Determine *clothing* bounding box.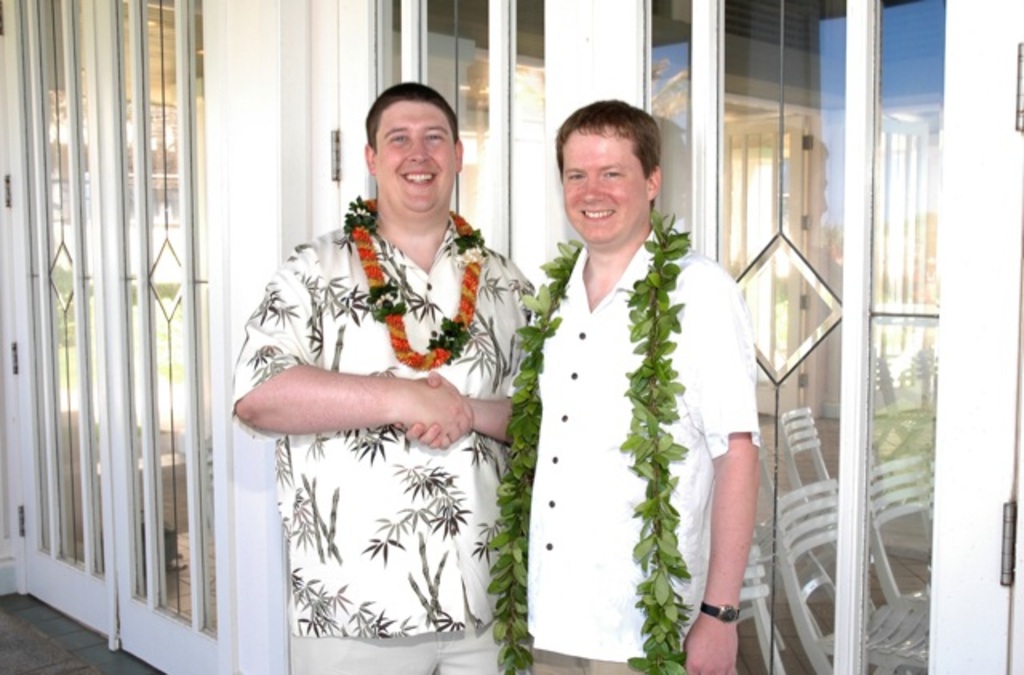
Determined: box=[530, 242, 755, 673].
